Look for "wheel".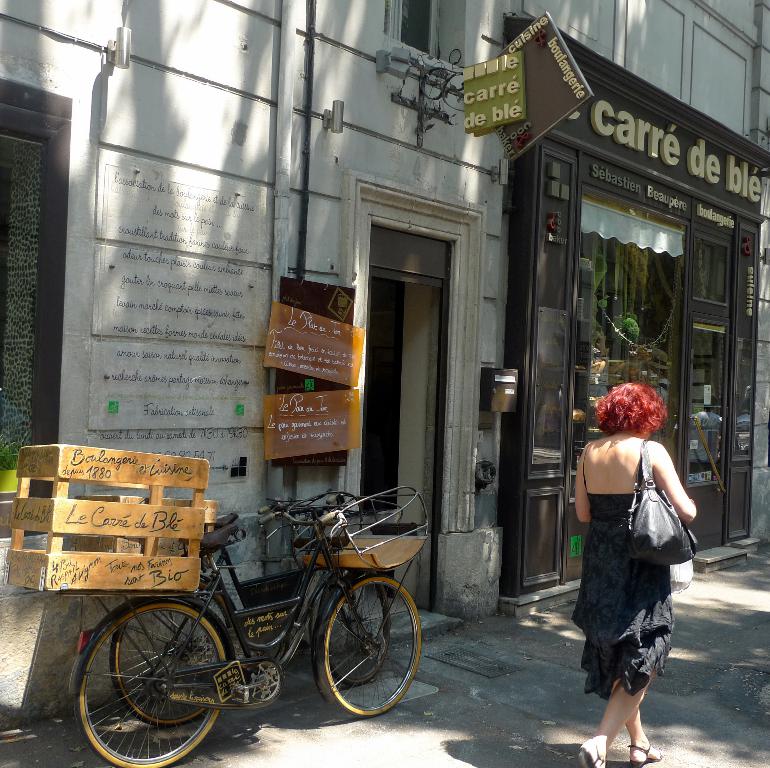
Found: [71,599,235,767].
